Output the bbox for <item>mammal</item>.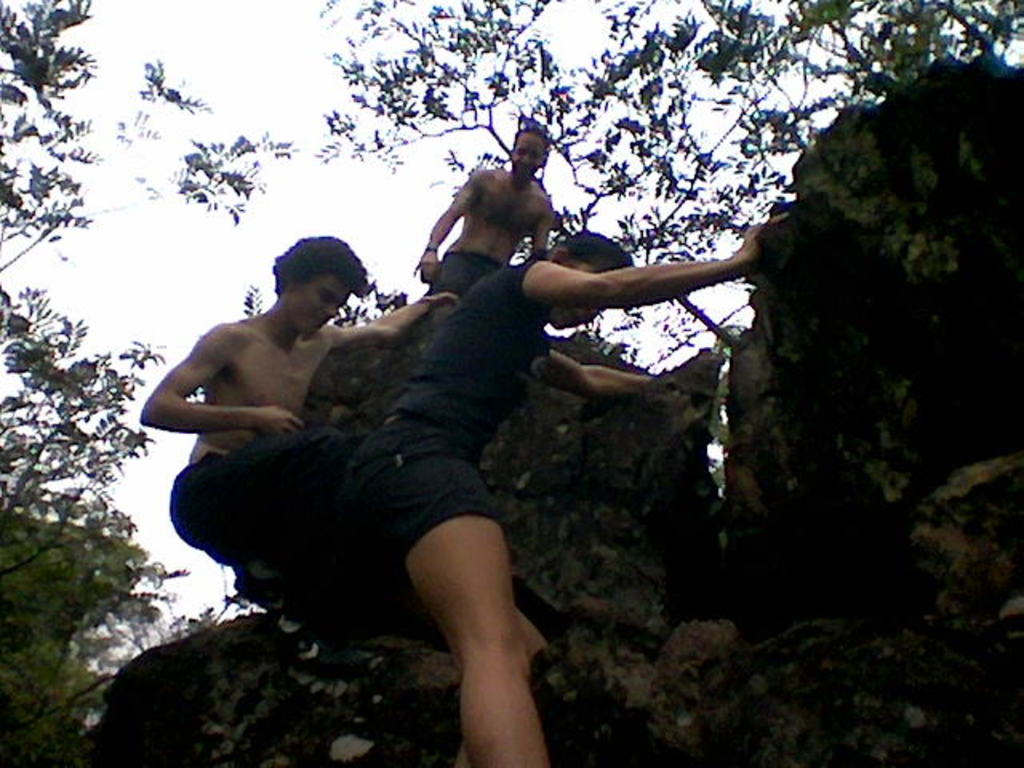
l=358, t=200, r=770, b=766.
